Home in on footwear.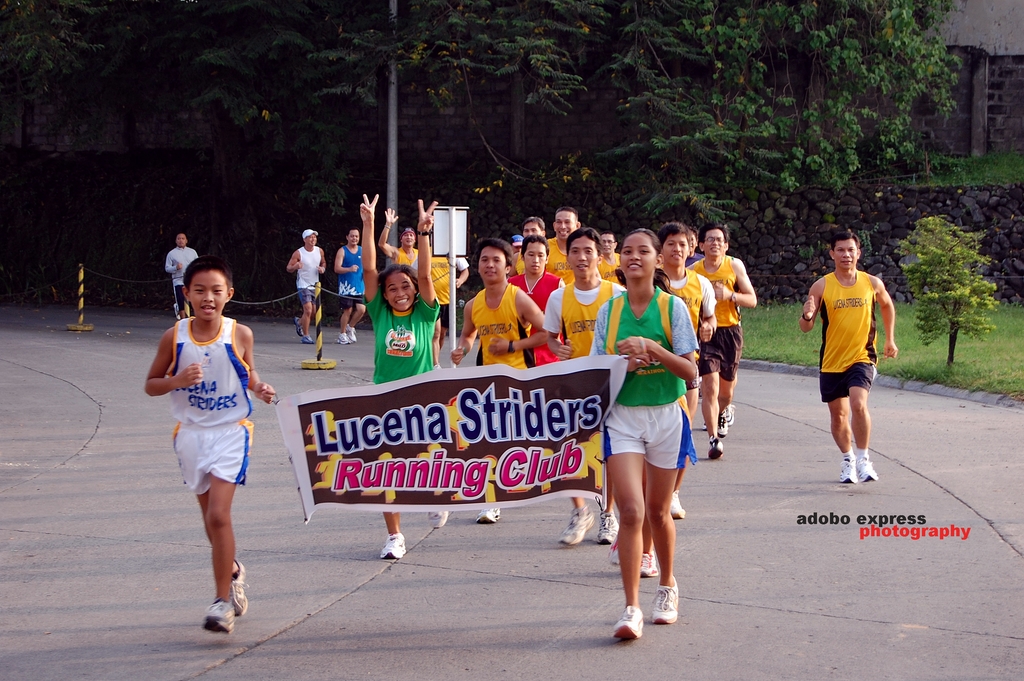
Homed in at select_region(229, 557, 248, 620).
